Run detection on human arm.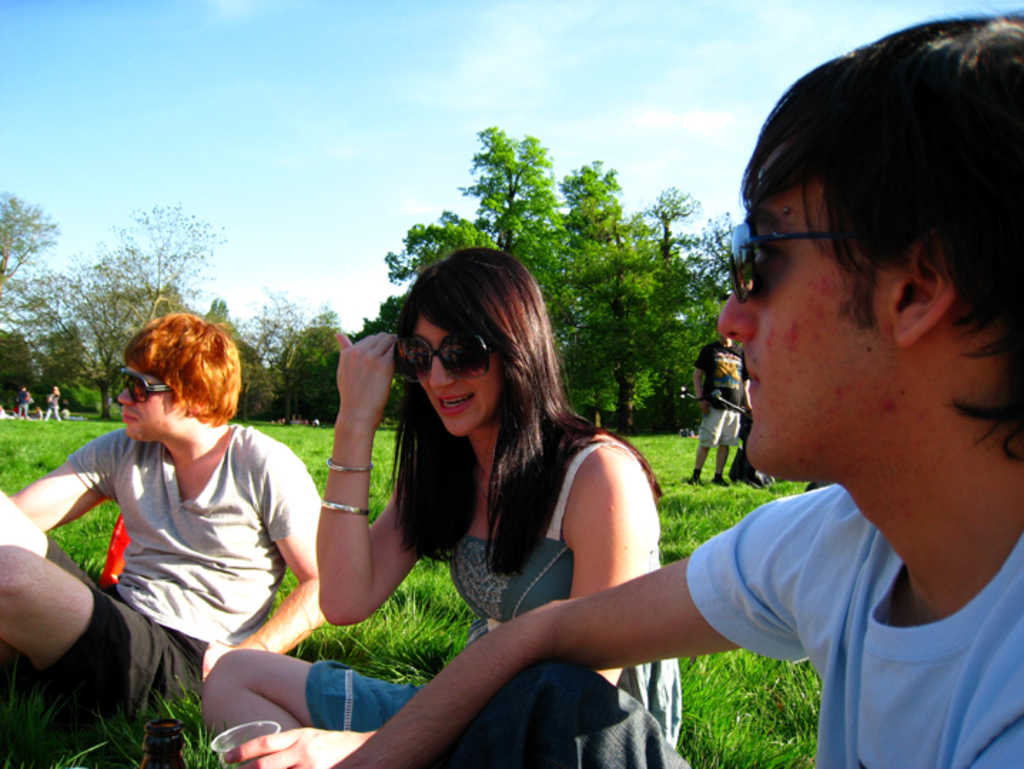
Result: [689, 344, 719, 412].
